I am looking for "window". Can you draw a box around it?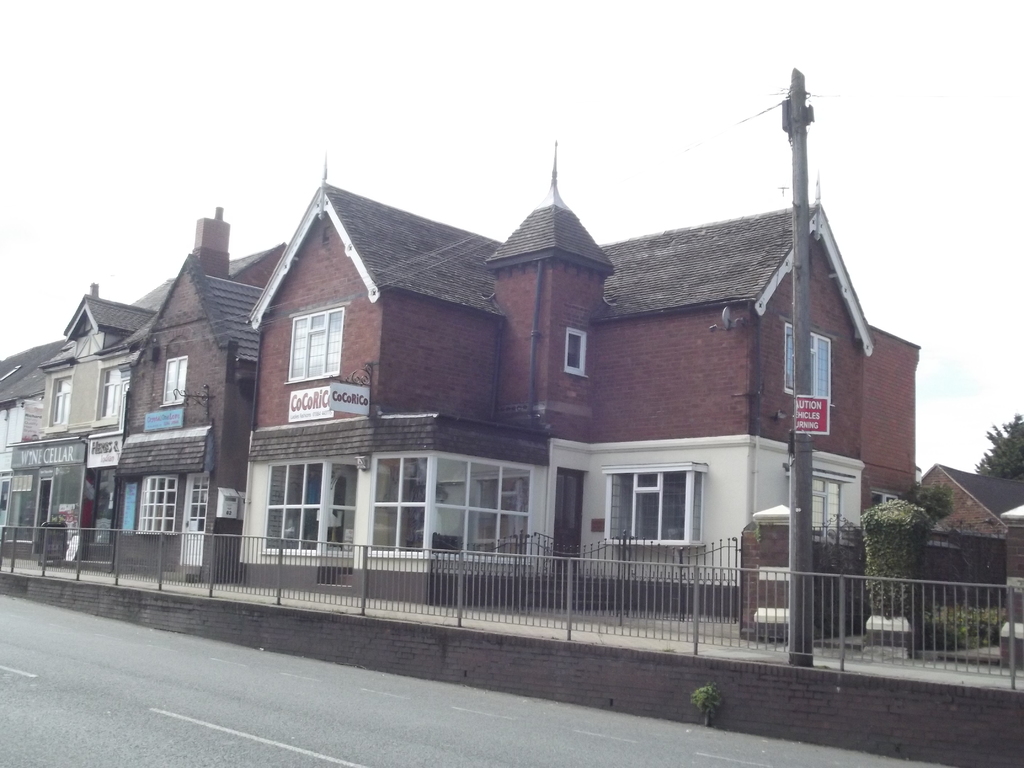
Sure, the bounding box is [563,329,589,378].
